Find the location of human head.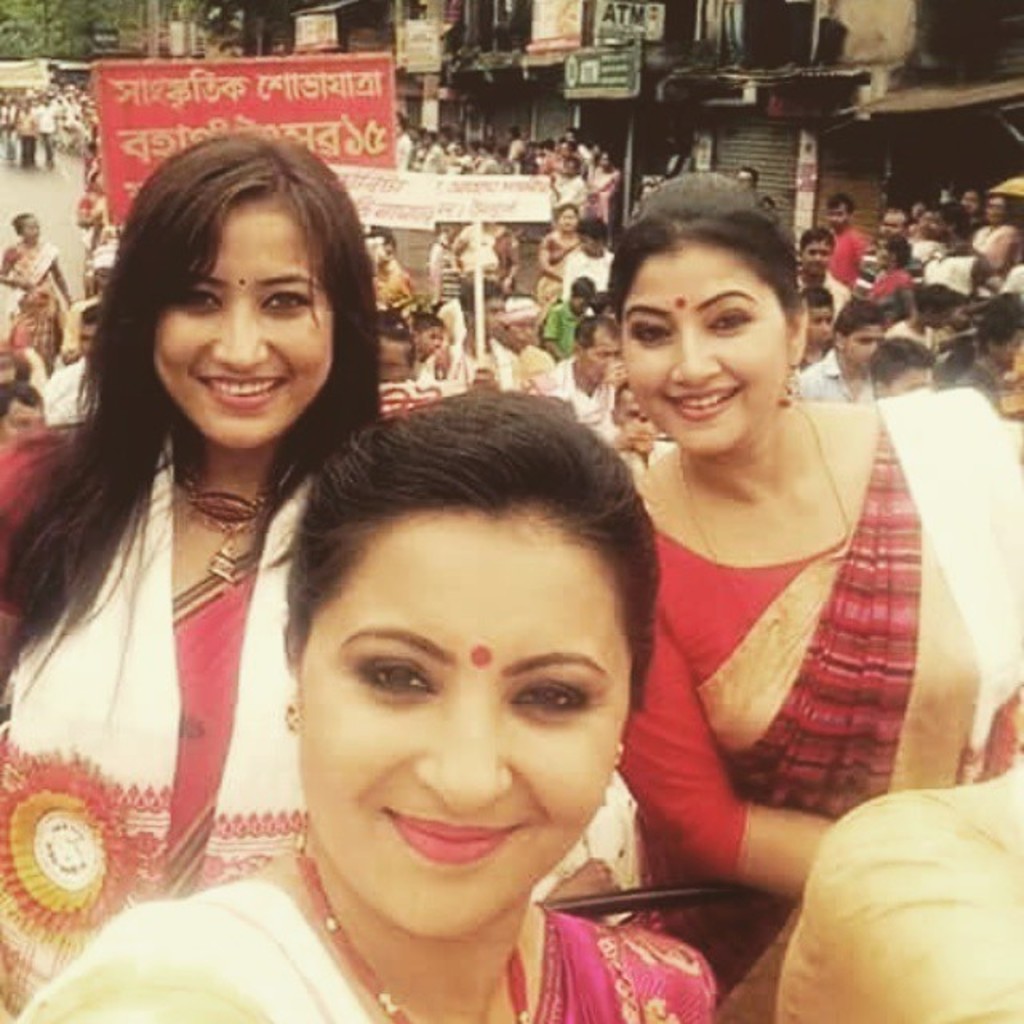
Location: BBox(114, 134, 366, 454).
